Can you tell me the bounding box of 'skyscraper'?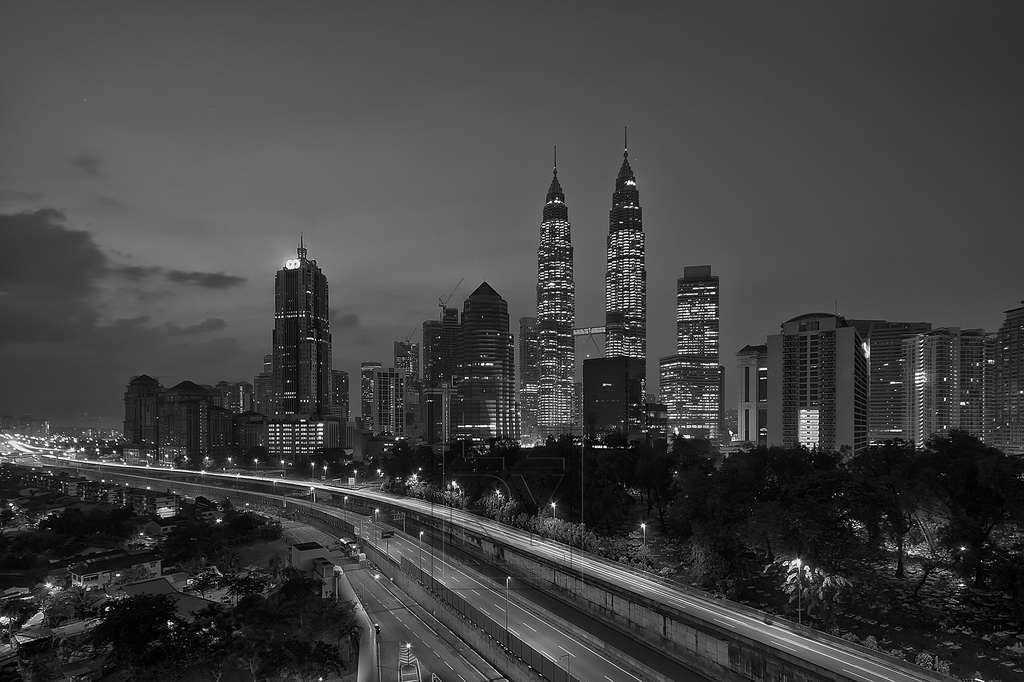
600/130/653/426.
